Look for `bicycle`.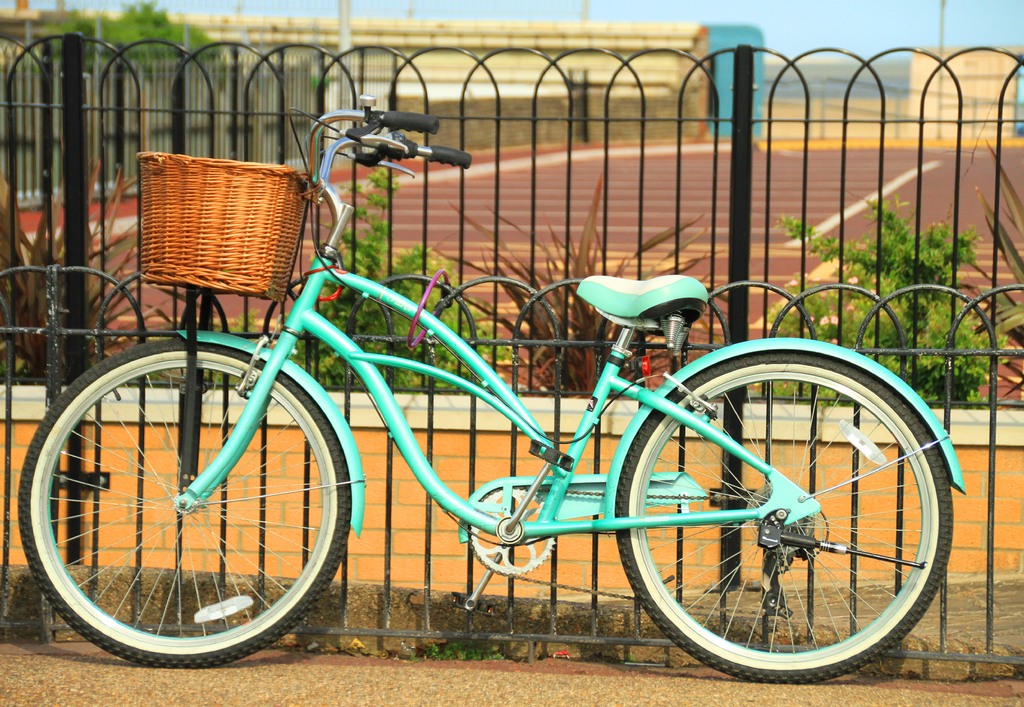
Found: l=12, t=156, r=956, b=676.
